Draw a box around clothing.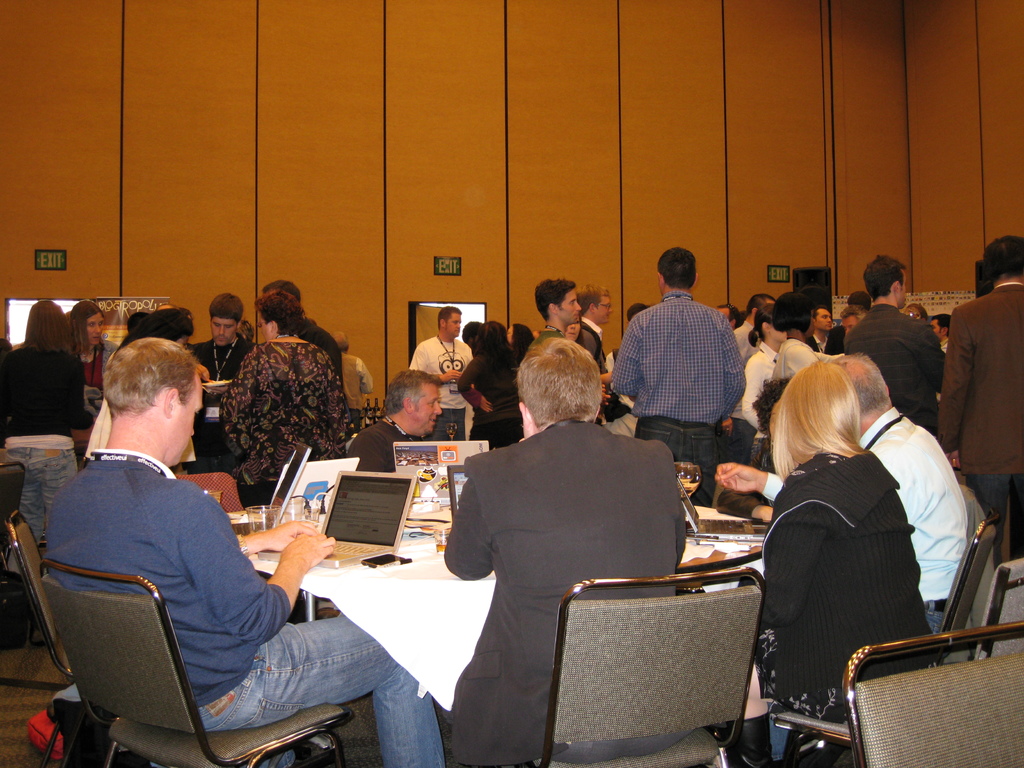
Rect(747, 450, 931, 767).
